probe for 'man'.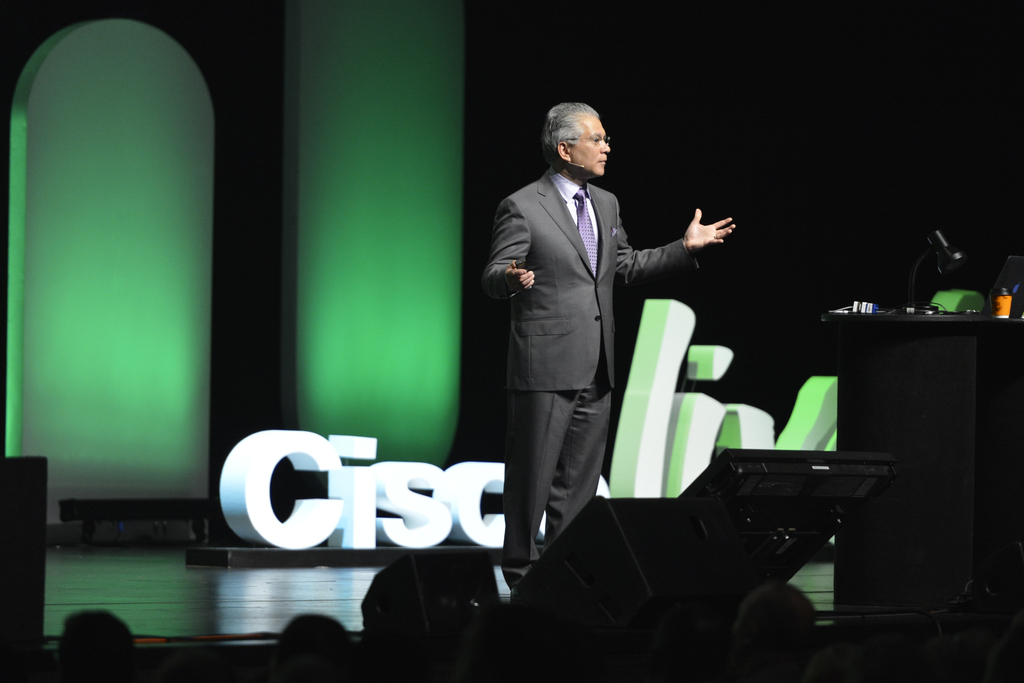
Probe result: (477, 93, 704, 589).
